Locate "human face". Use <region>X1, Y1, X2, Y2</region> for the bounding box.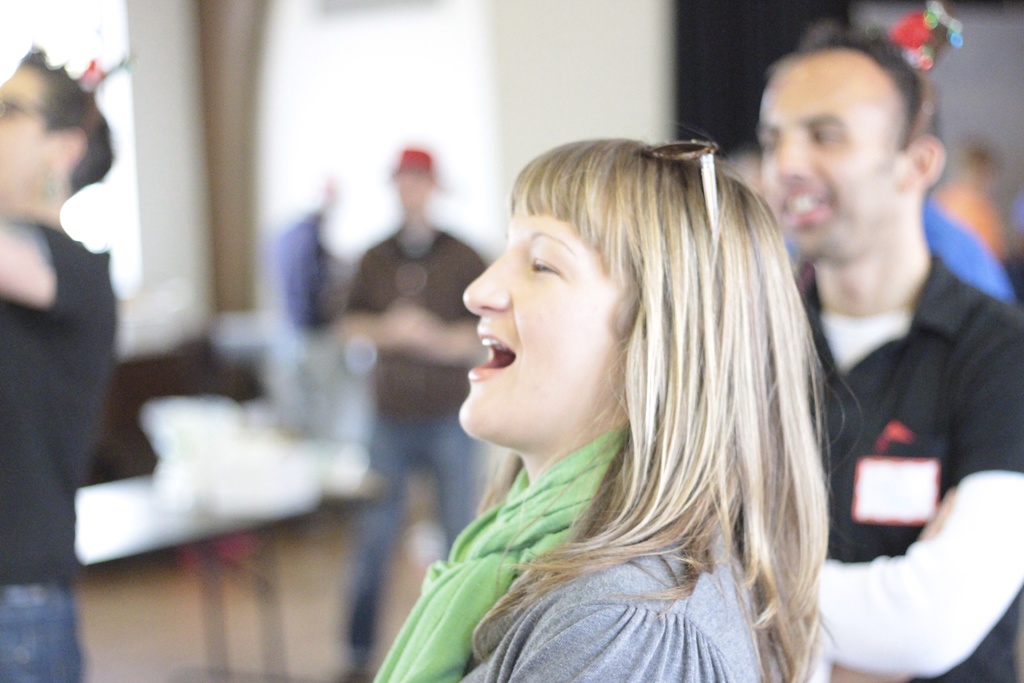
<region>0, 59, 44, 193</region>.
